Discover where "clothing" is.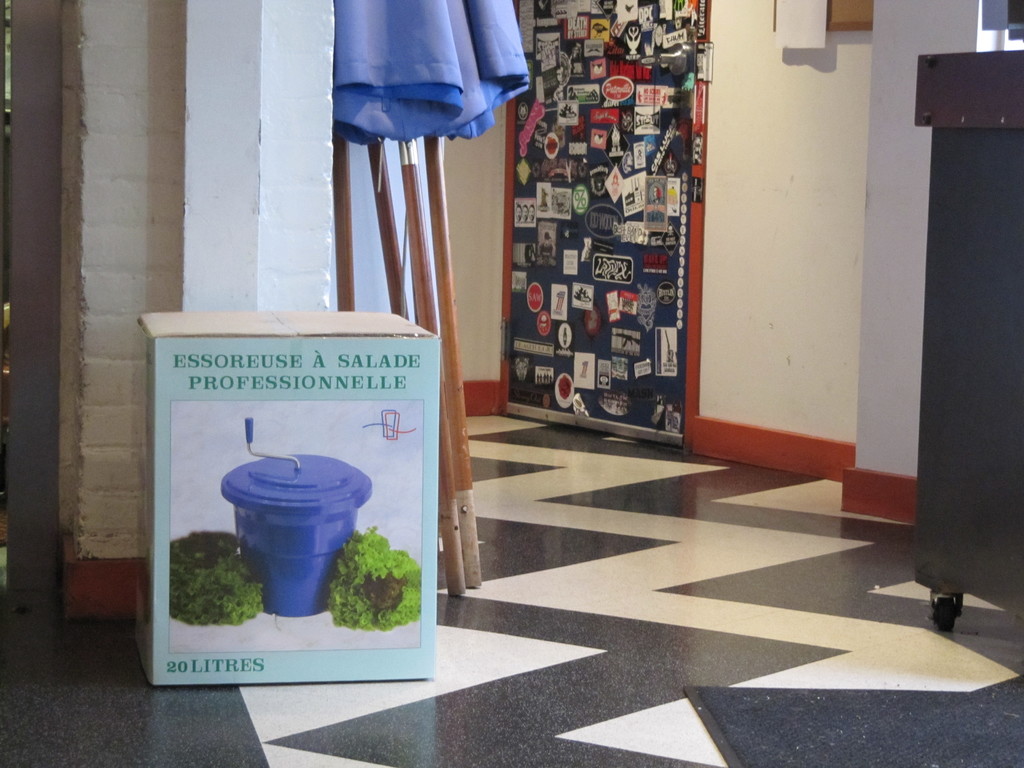
Discovered at [left=332, top=0, right=534, bottom=150].
